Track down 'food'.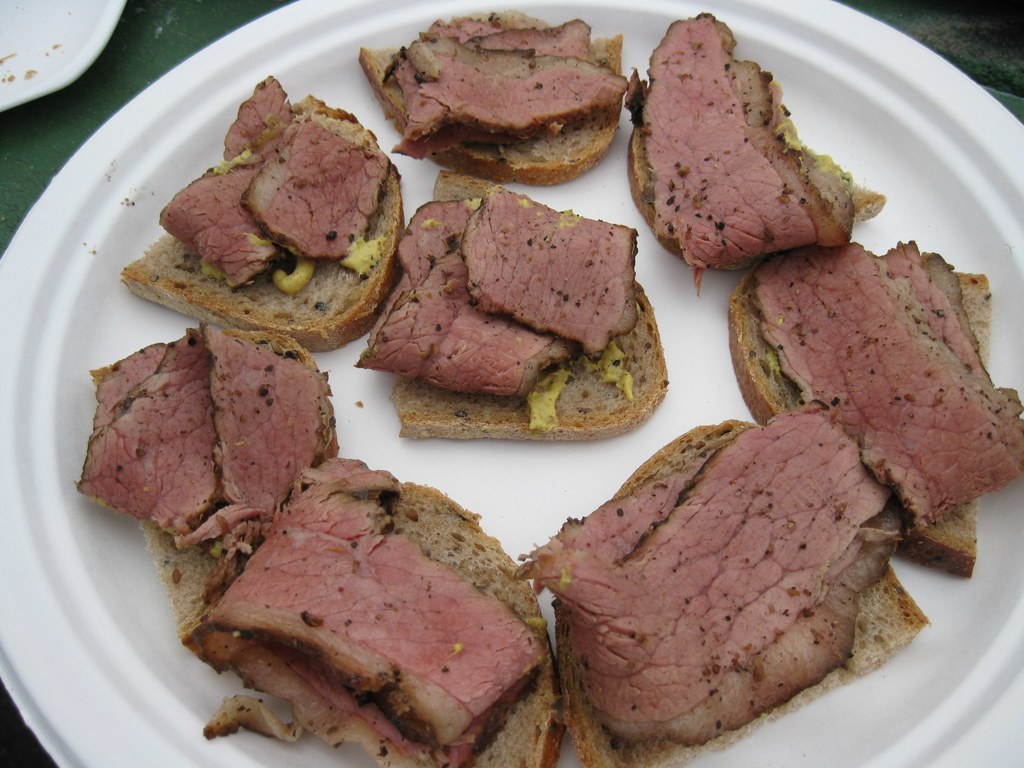
Tracked to 122/76/408/353.
